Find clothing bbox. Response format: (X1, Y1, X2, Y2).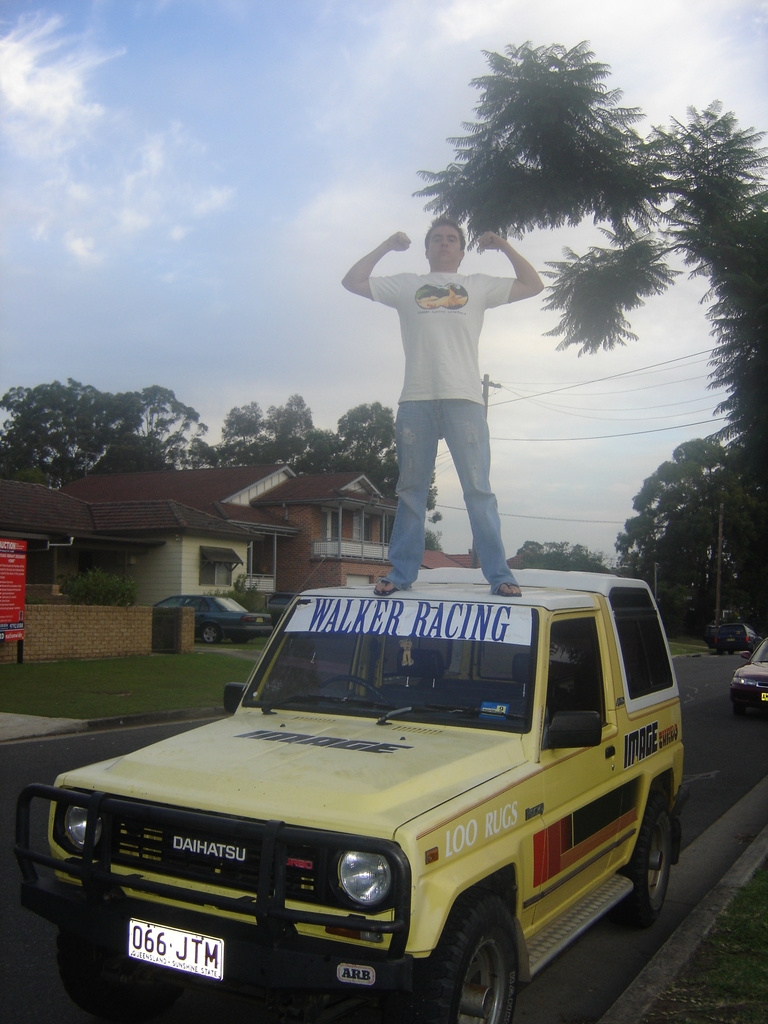
(364, 205, 541, 570).
